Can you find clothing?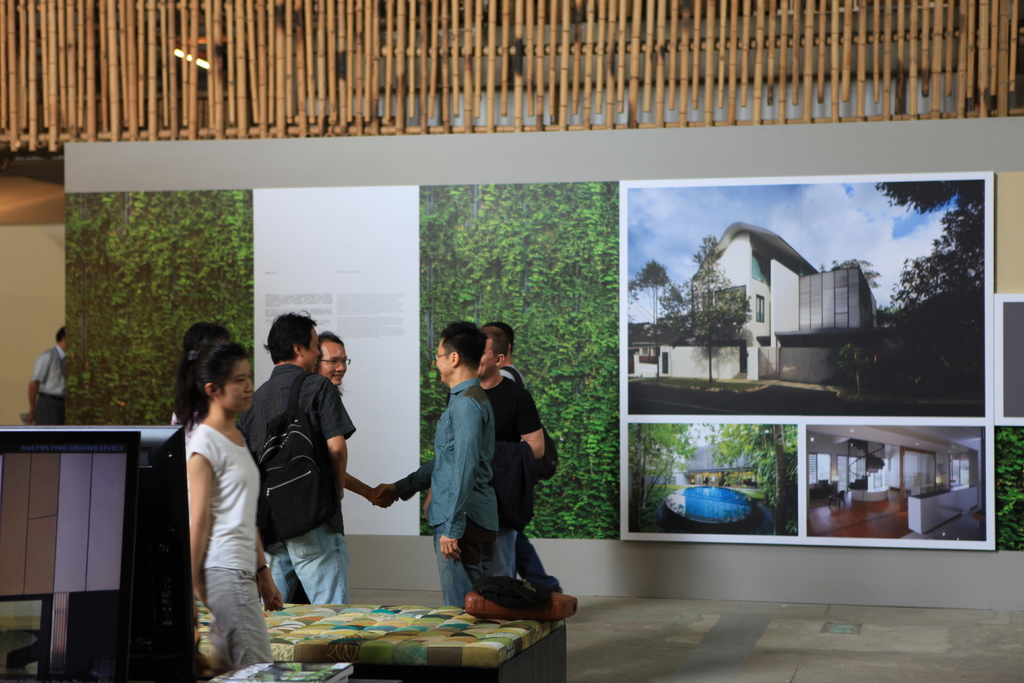
Yes, bounding box: [237, 367, 356, 604].
